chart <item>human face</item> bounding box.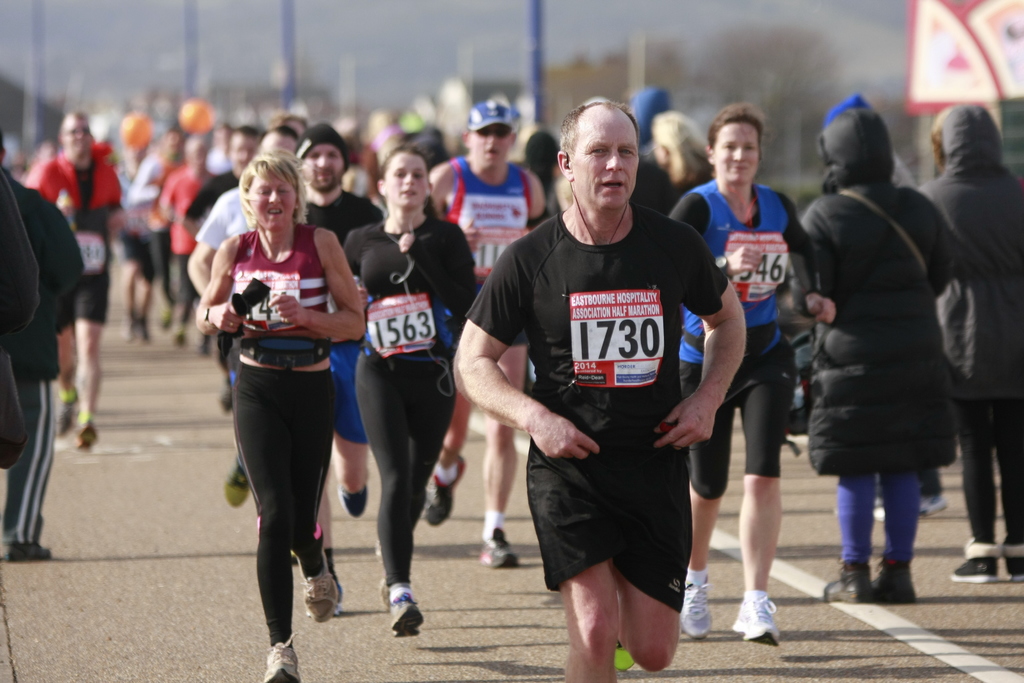
Charted: bbox=[386, 156, 433, 211].
